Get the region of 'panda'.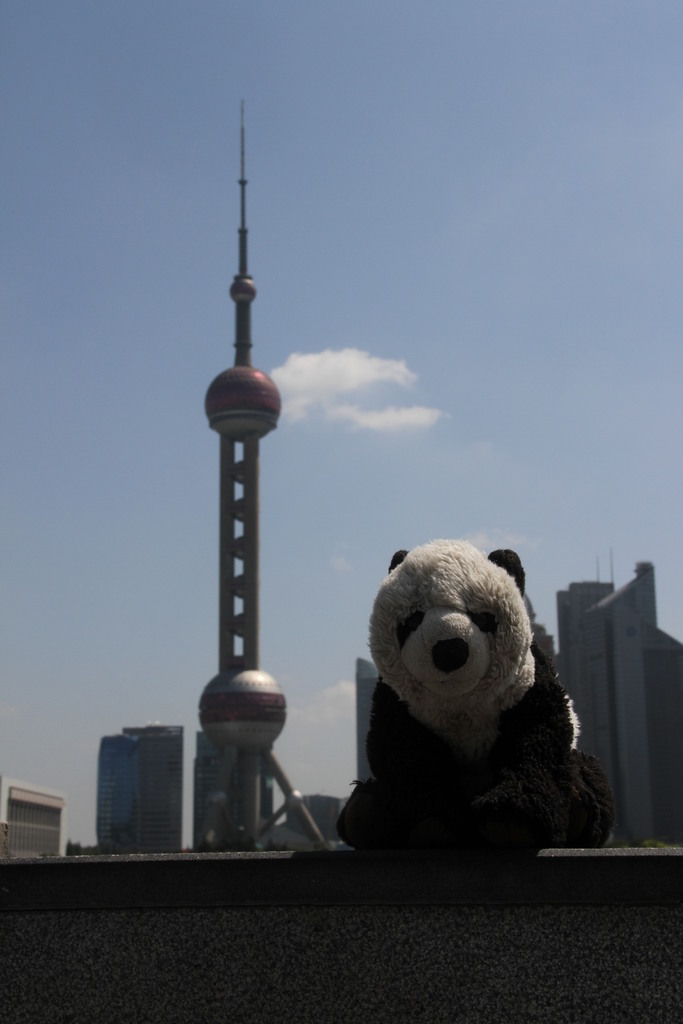
rect(336, 532, 618, 898).
